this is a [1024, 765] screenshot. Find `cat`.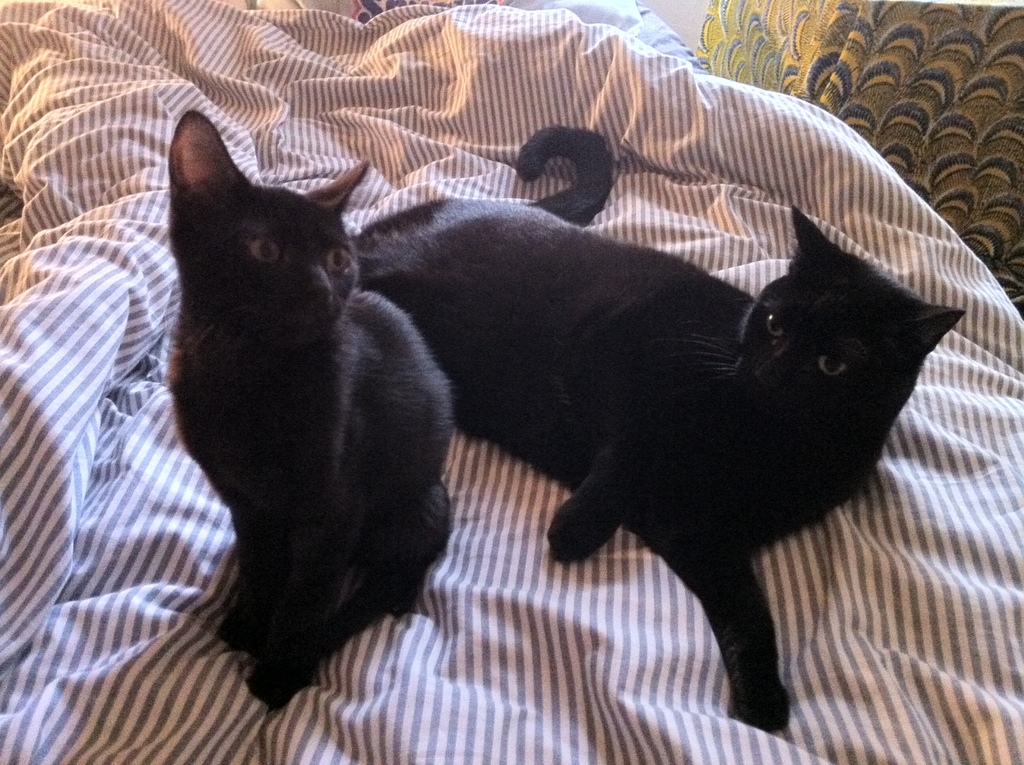
Bounding box: (left=134, top=106, right=454, bottom=709).
